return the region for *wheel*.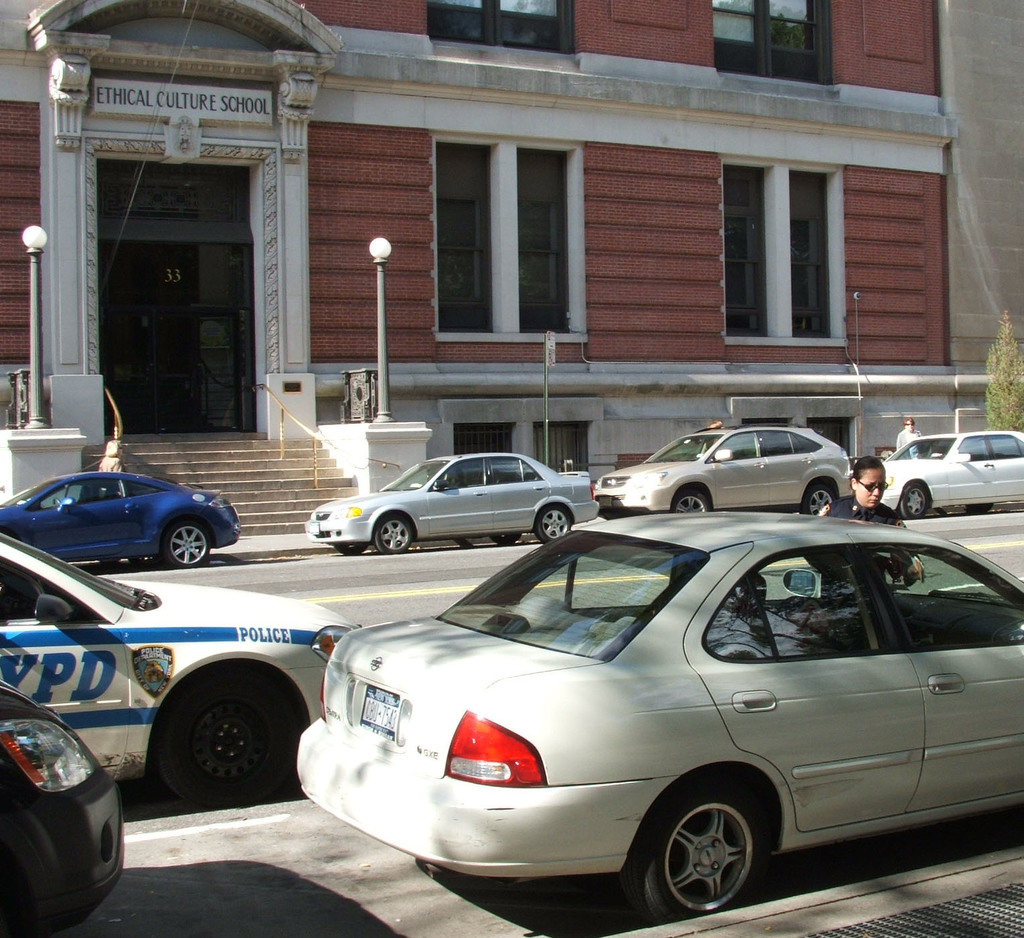
Rect(130, 556, 161, 567).
